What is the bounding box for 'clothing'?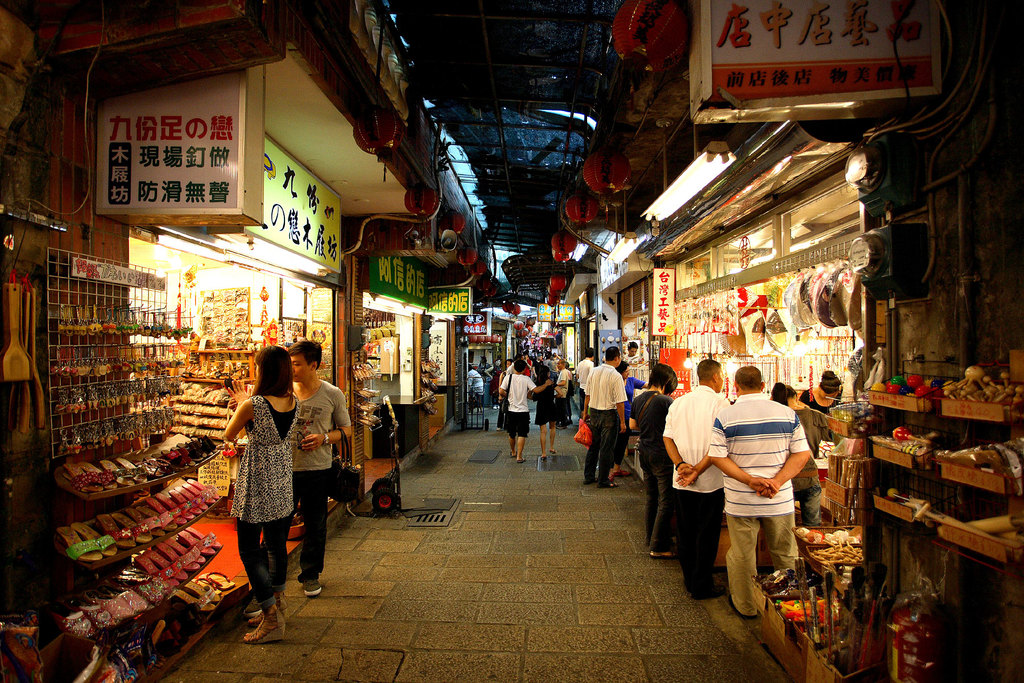
detection(663, 374, 700, 580).
